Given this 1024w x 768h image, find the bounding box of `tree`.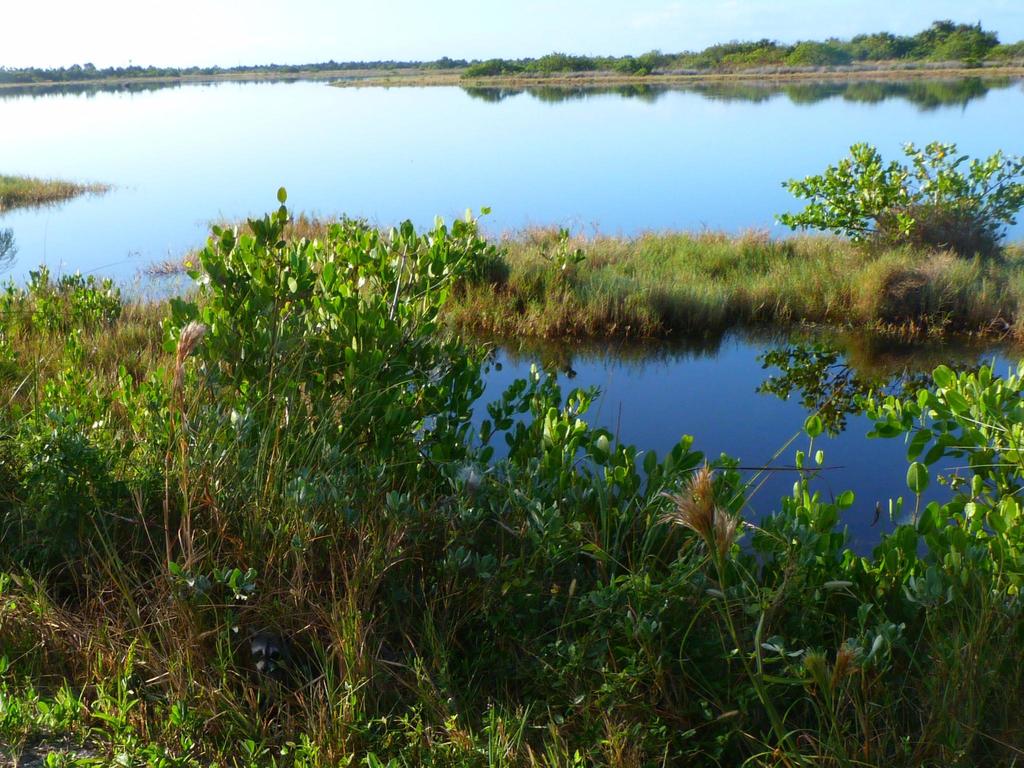
{"x1": 776, "y1": 134, "x2": 1023, "y2": 260}.
